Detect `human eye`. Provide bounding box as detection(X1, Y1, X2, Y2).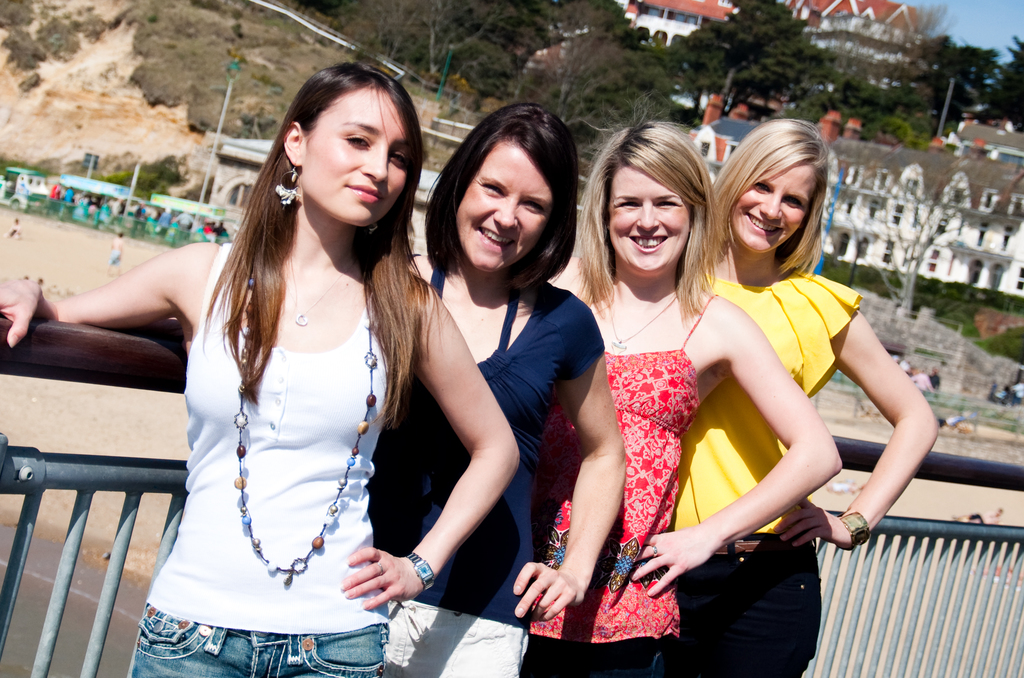
detection(655, 198, 681, 208).
